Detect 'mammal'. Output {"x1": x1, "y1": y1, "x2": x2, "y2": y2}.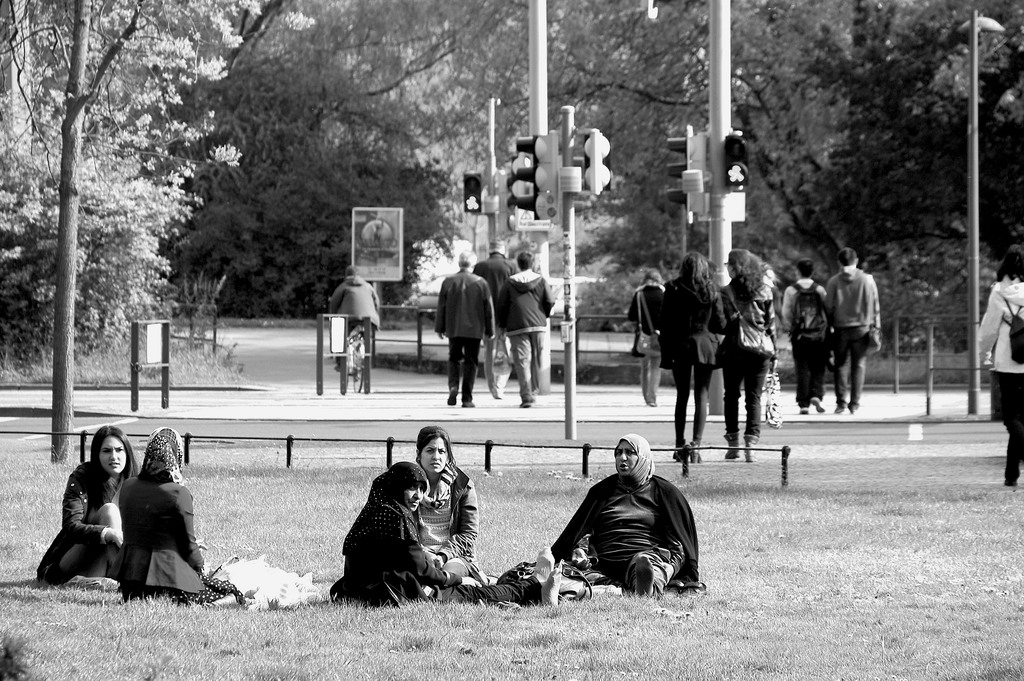
{"x1": 717, "y1": 246, "x2": 776, "y2": 461}.
